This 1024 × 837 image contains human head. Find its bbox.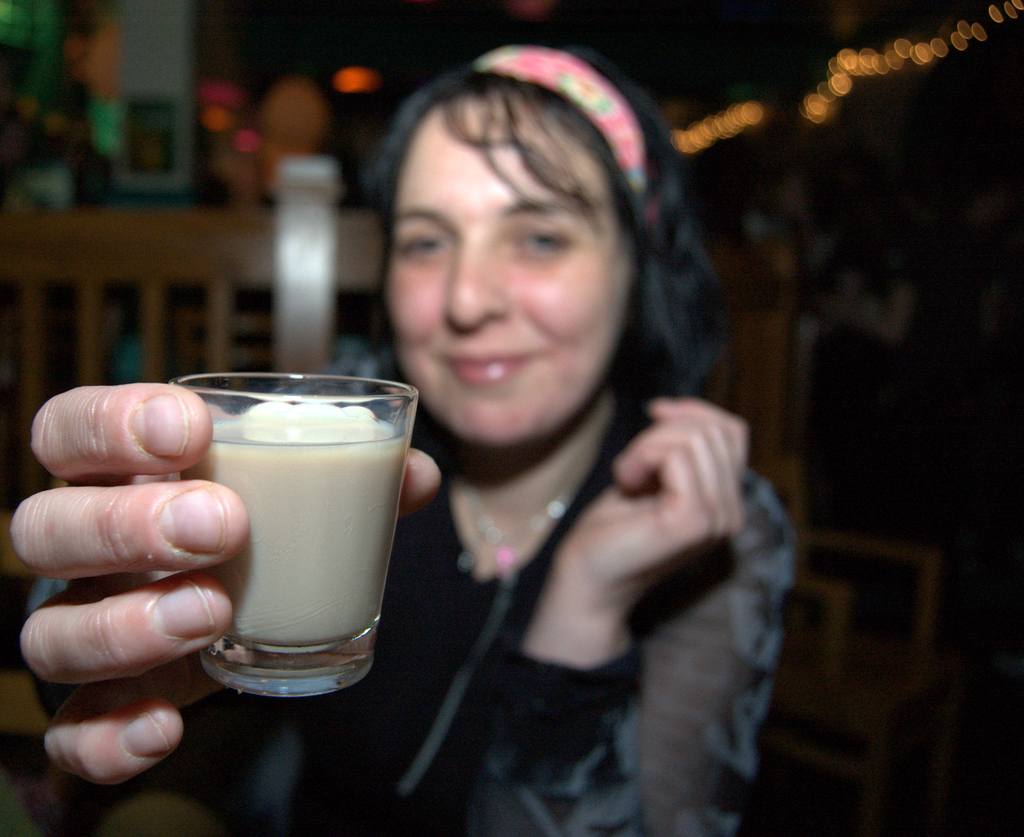
{"x1": 364, "y1": 43, "x2": 658, "y2": 389}.
